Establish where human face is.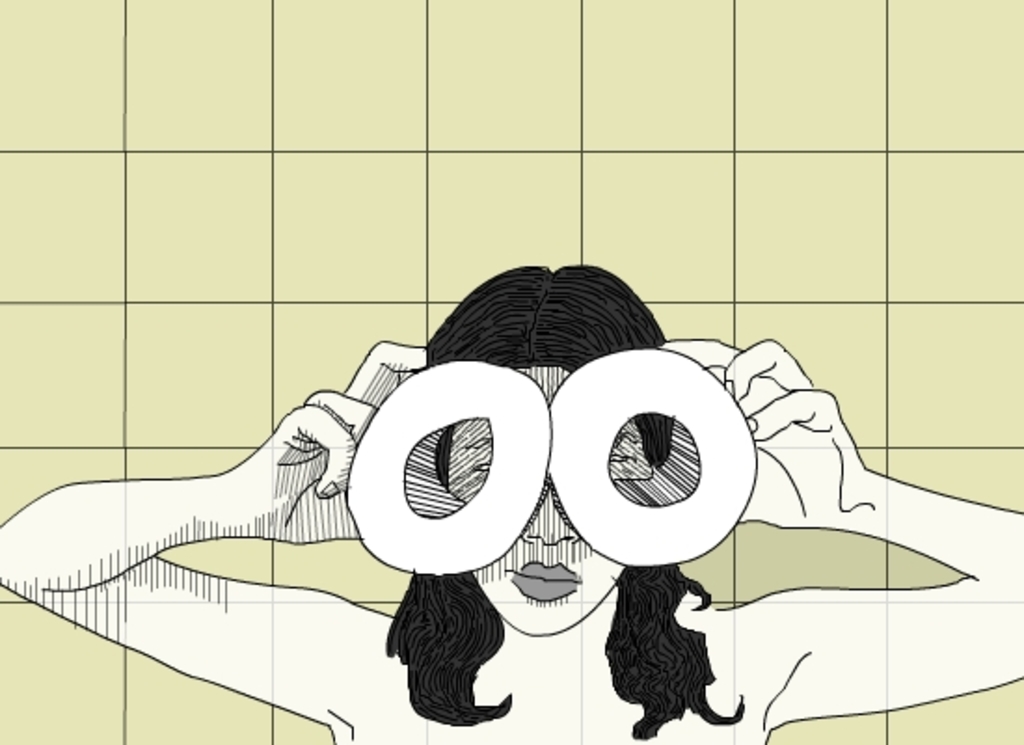
Established at {"left": 441, "top": 365, "right": 650, "bottom": 639}.
